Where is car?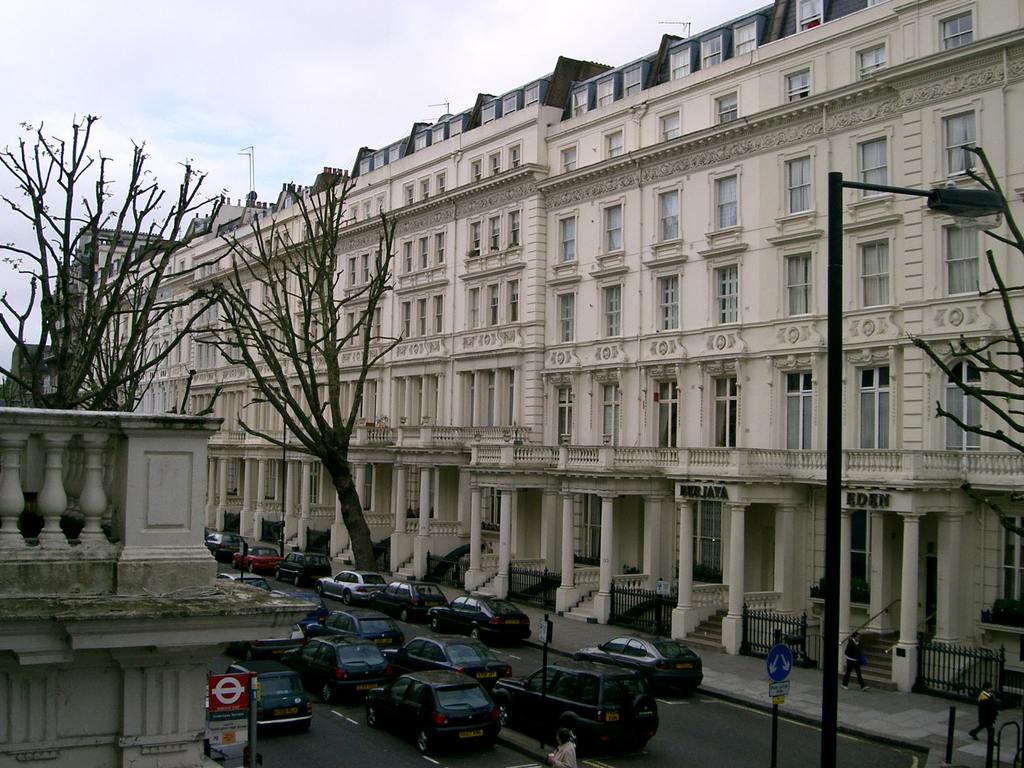
rect(390, 633, 513, 691).
